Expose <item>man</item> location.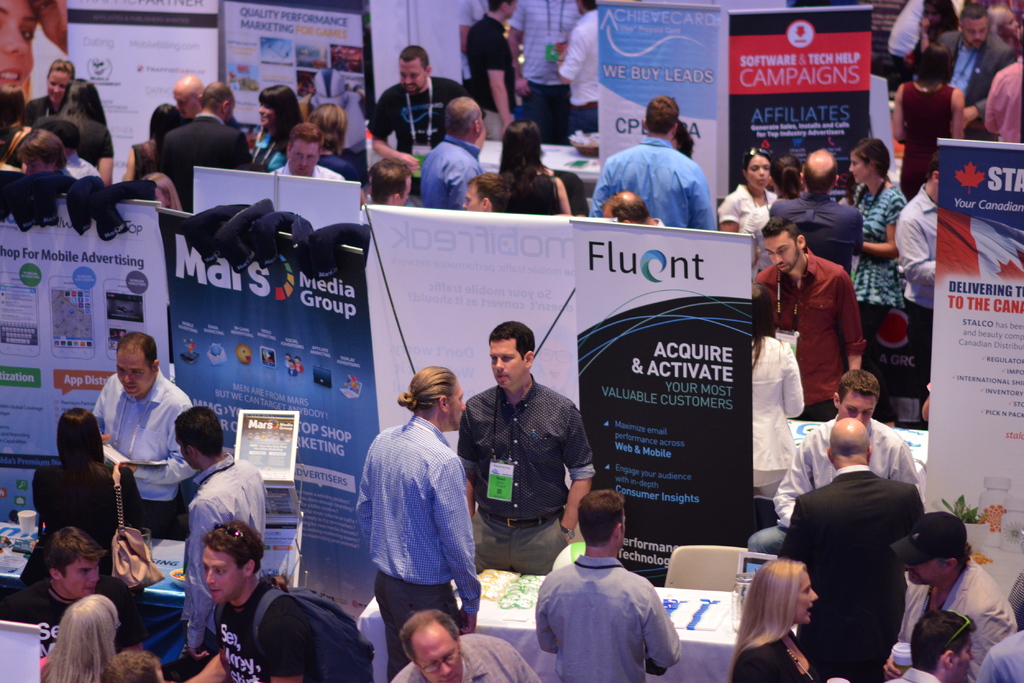
Exposed at l=925, t=0, r=975, b=35.
